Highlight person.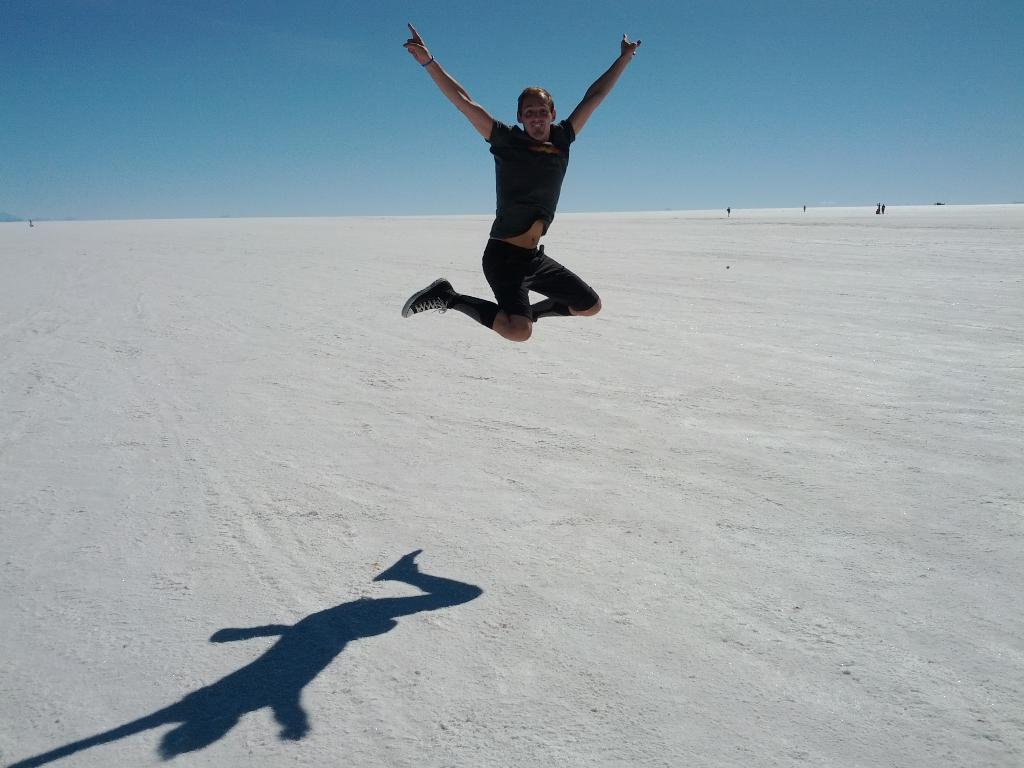
Highlighted region: crop(387, 43, 632, 339).
